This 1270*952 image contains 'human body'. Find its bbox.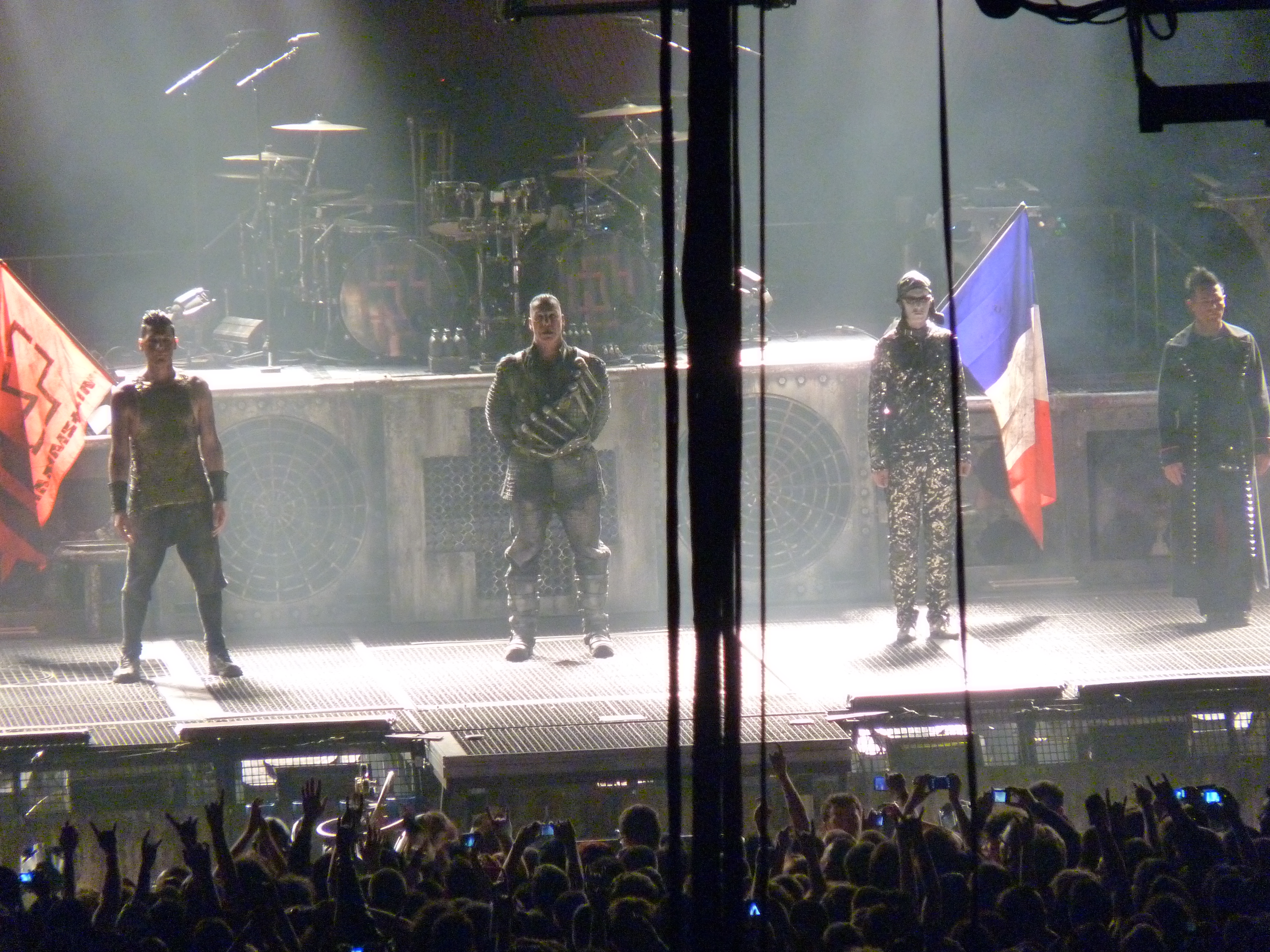
151,108,194,209.
